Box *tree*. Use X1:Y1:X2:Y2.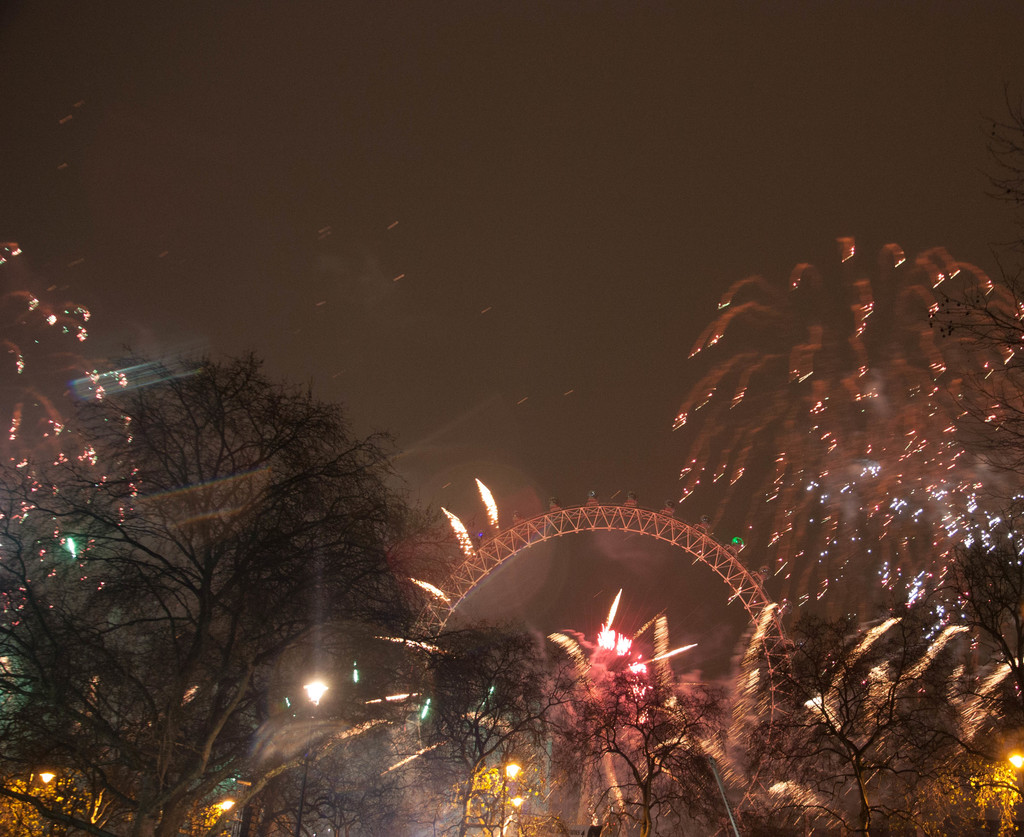
38:308:428:798.
